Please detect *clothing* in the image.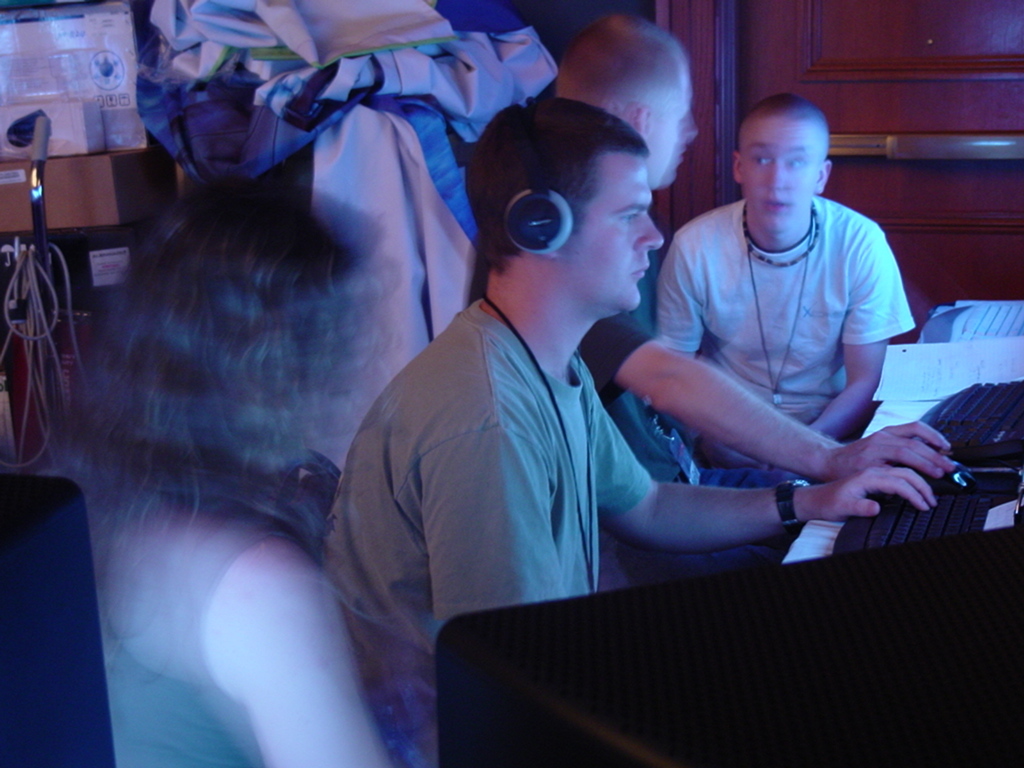
left=323, top=299, right=649, bottom=615.
